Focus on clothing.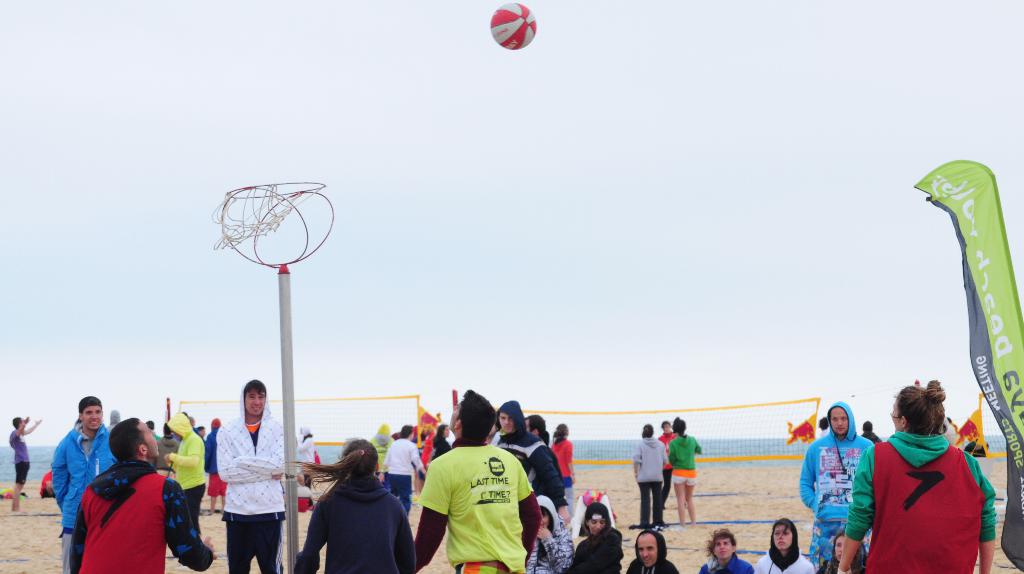
Focused at x1=629, y1=522, x2=685, y2=573.
